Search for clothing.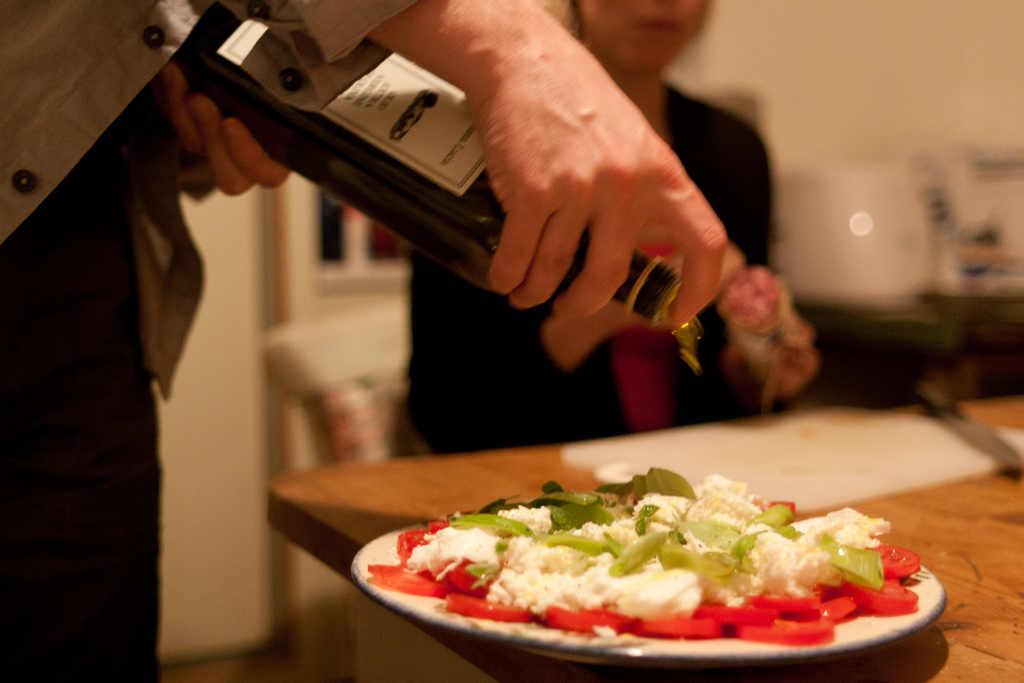
Found at crop(0, 0, 413, 682).
